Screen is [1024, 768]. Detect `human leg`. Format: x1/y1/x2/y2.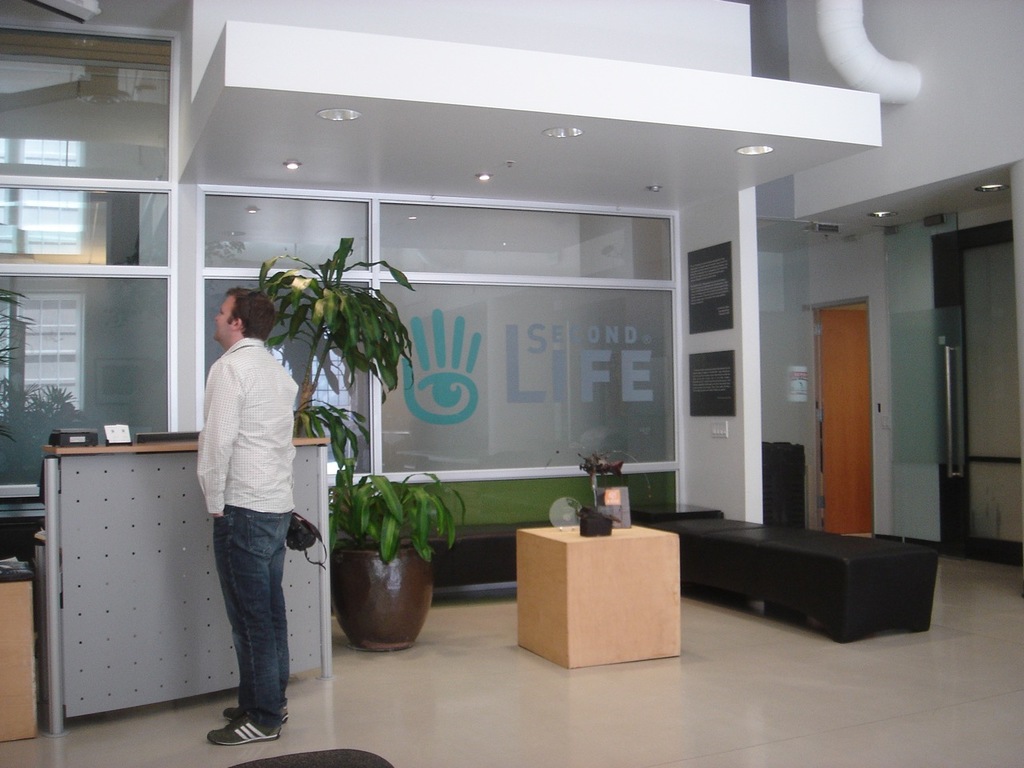
206/498/288/746.
